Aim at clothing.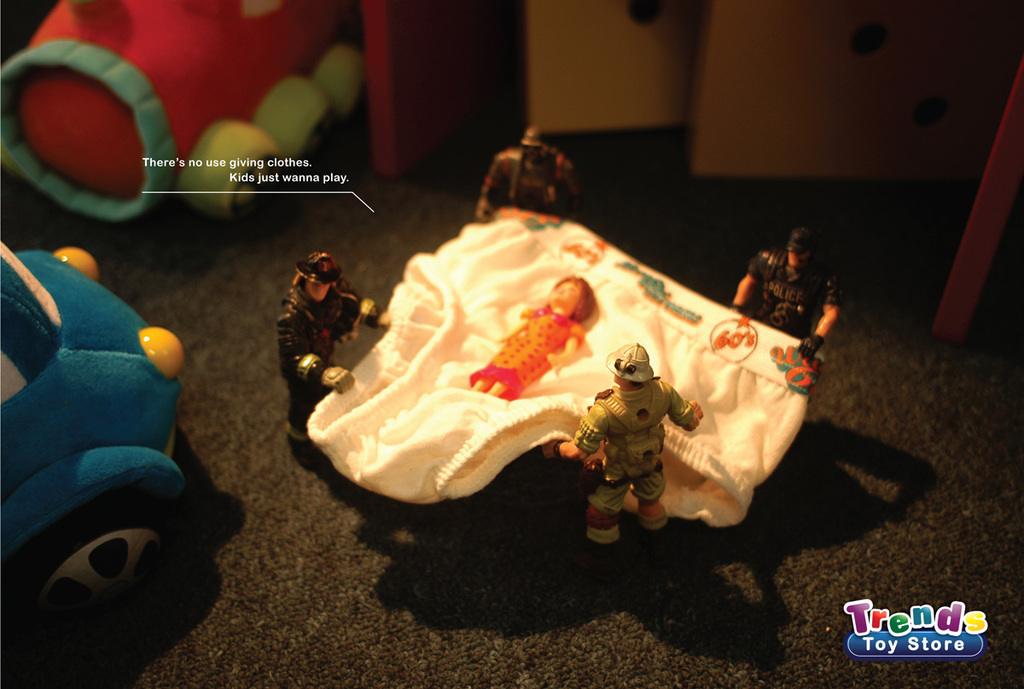
Aimed at rect(468, 300, 583, 399).
